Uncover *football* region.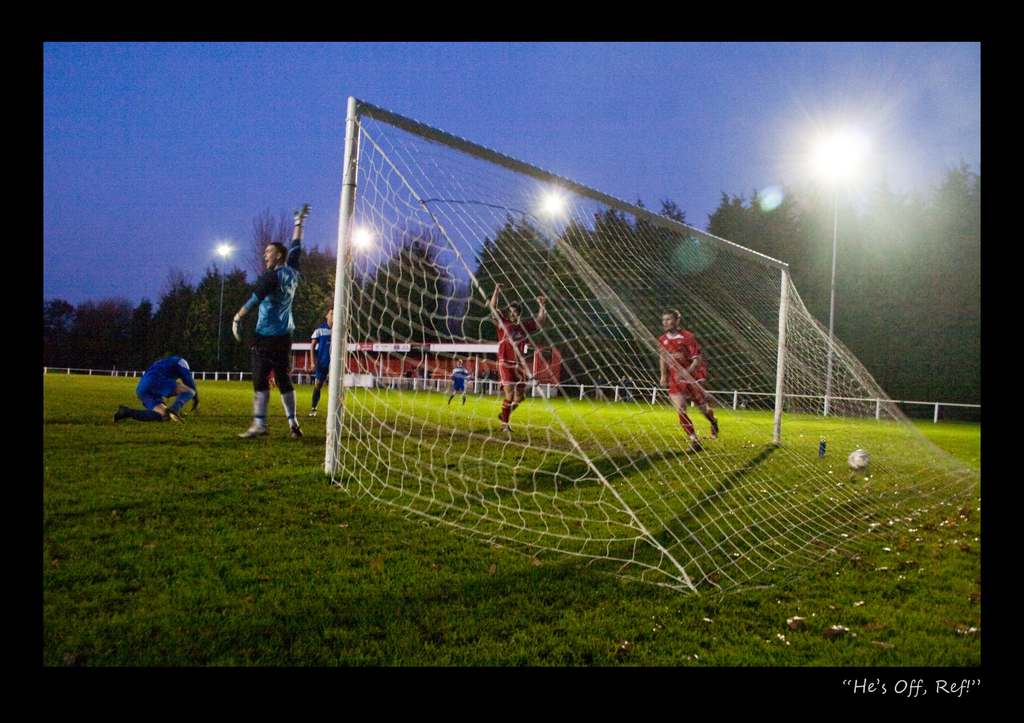
Uncovered: region(848, 450, 868, 471).
